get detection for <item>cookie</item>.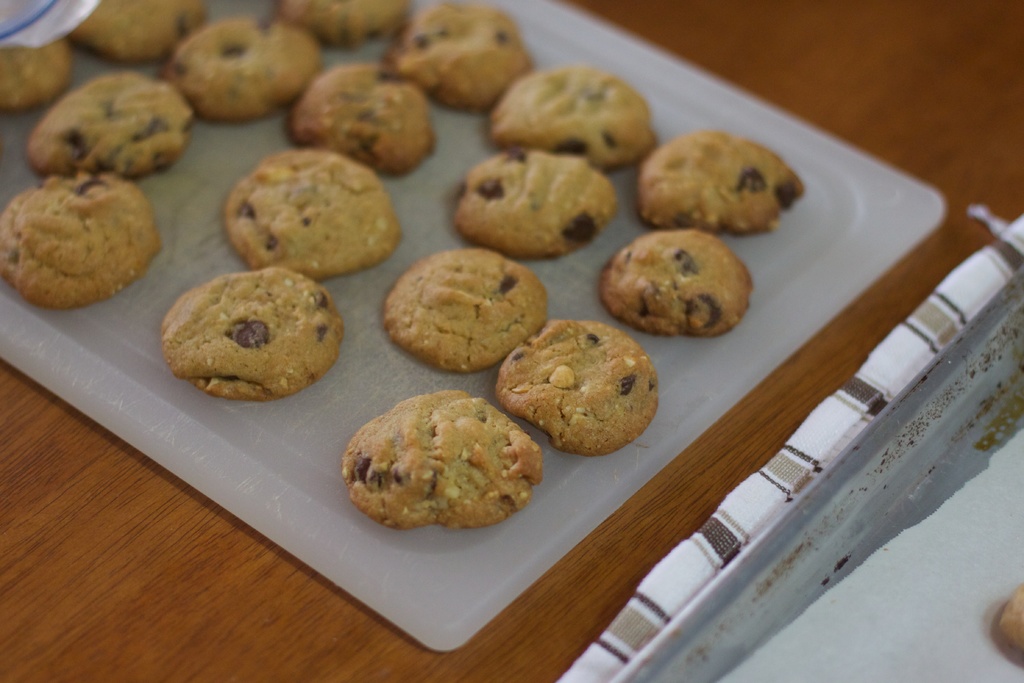
Detection: locate(452, 142, 615, 256).
